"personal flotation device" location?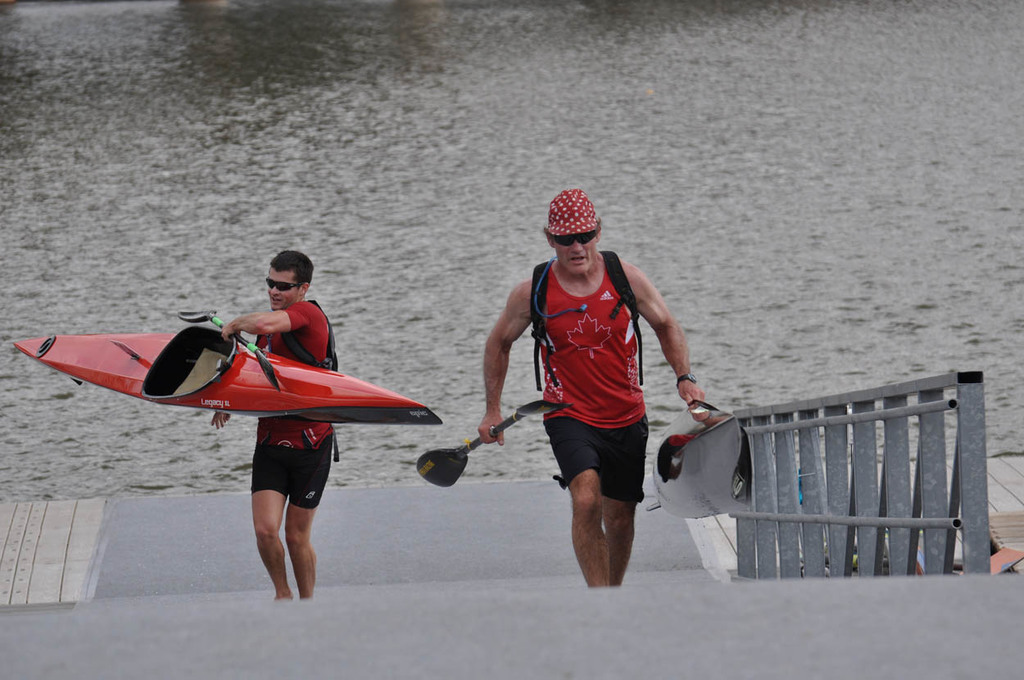
(x1=531, y1=250, x2=650, y2=390)
